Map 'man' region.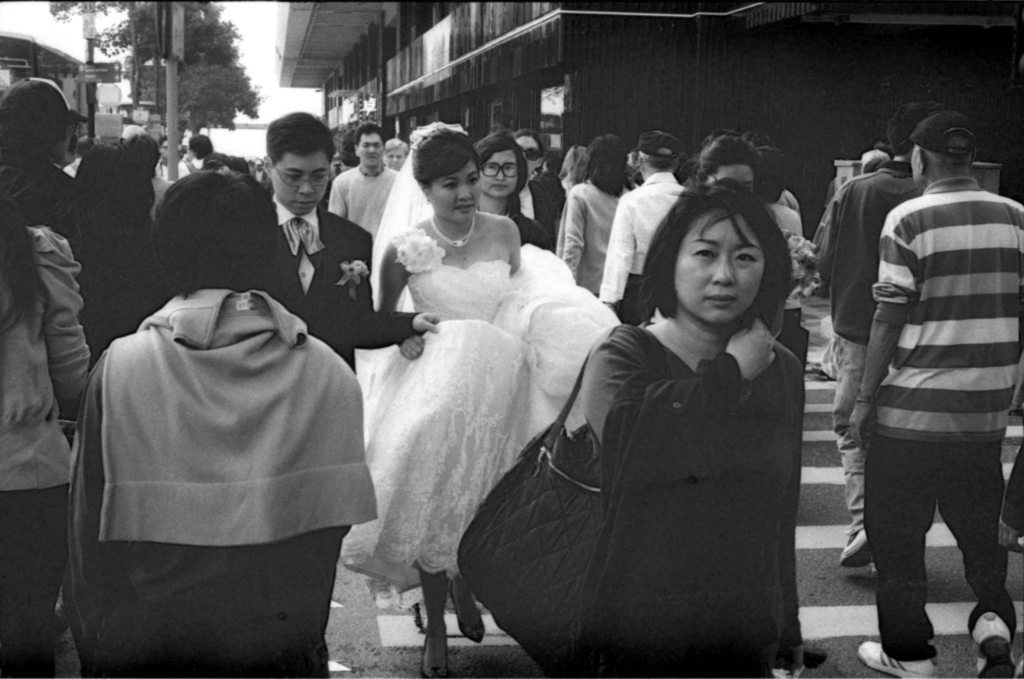
Mapped to detection(332, 124, 394, 237).
